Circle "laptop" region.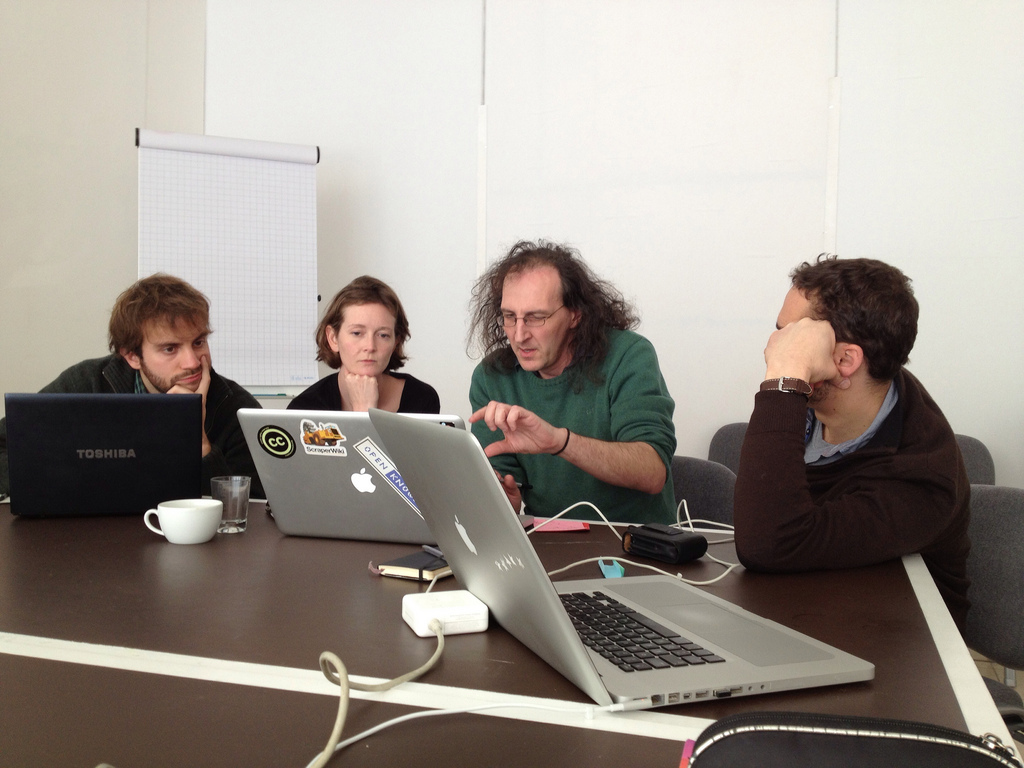
Region: [x1=372, y1=408, x2=877, y2=712].
